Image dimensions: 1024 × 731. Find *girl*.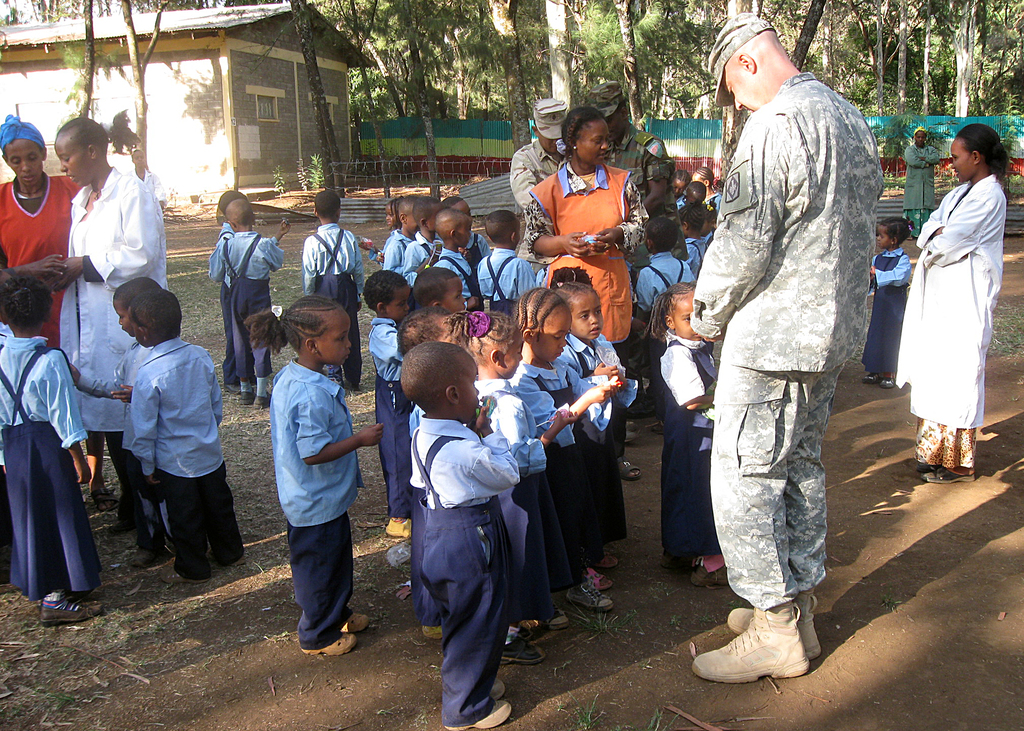
454,310,578,658.
